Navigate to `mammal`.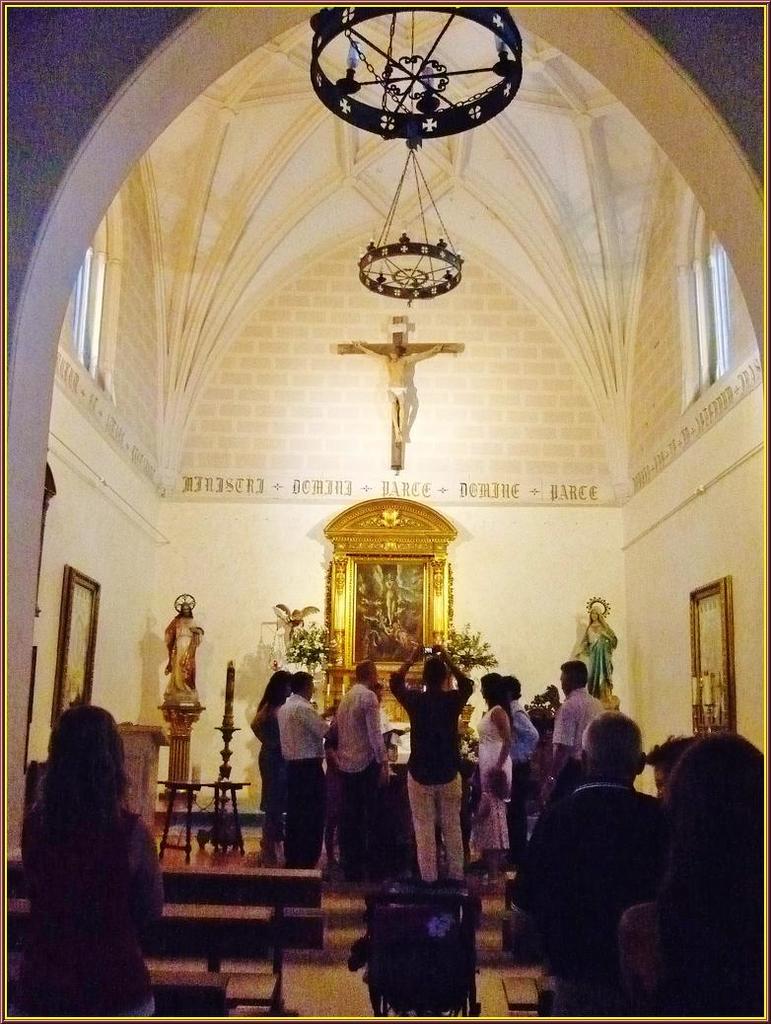
Navigation target: bbox(546, 656, 605, 778).
